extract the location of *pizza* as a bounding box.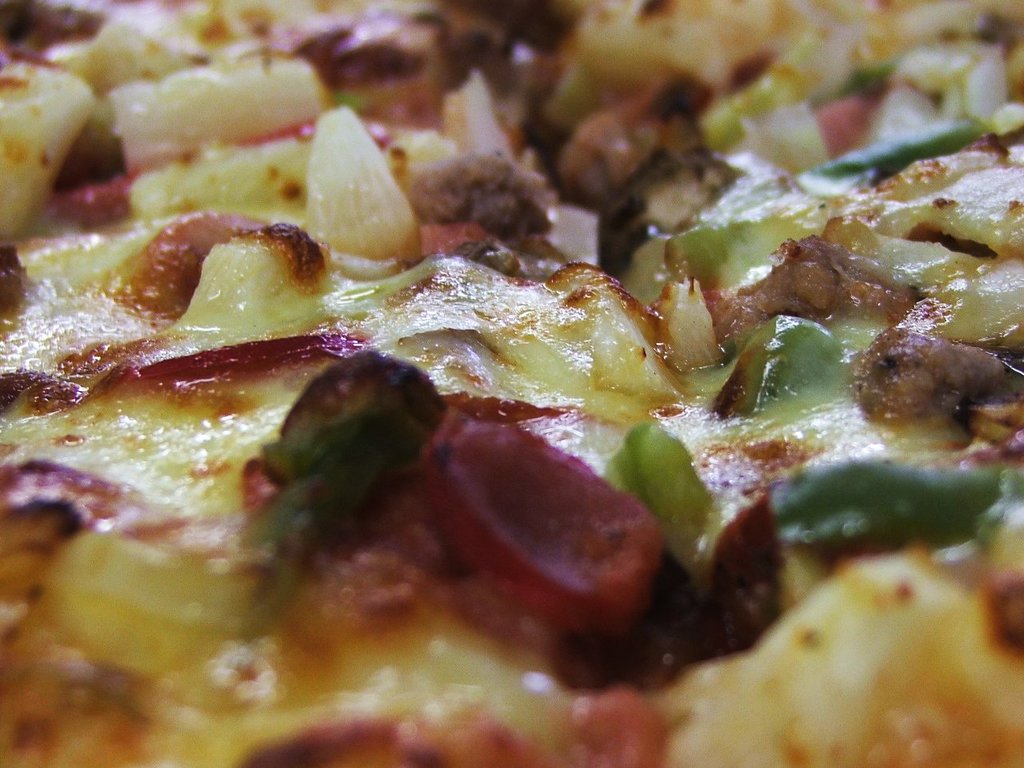
0:0:1023:767.
